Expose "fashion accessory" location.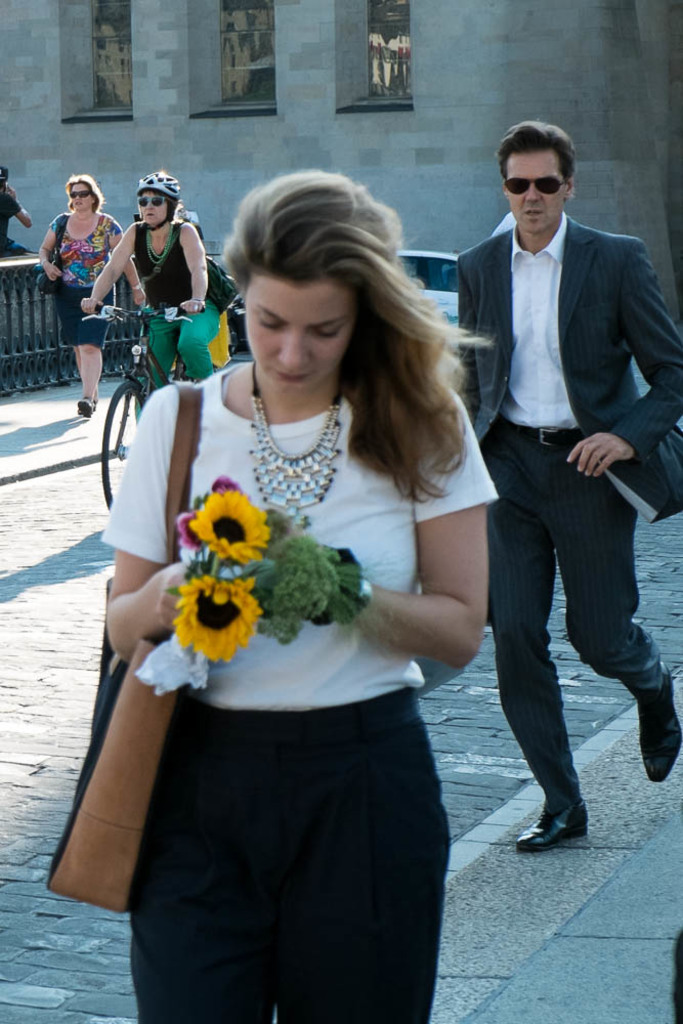
Exposed at [136, 197, 180, 211].
